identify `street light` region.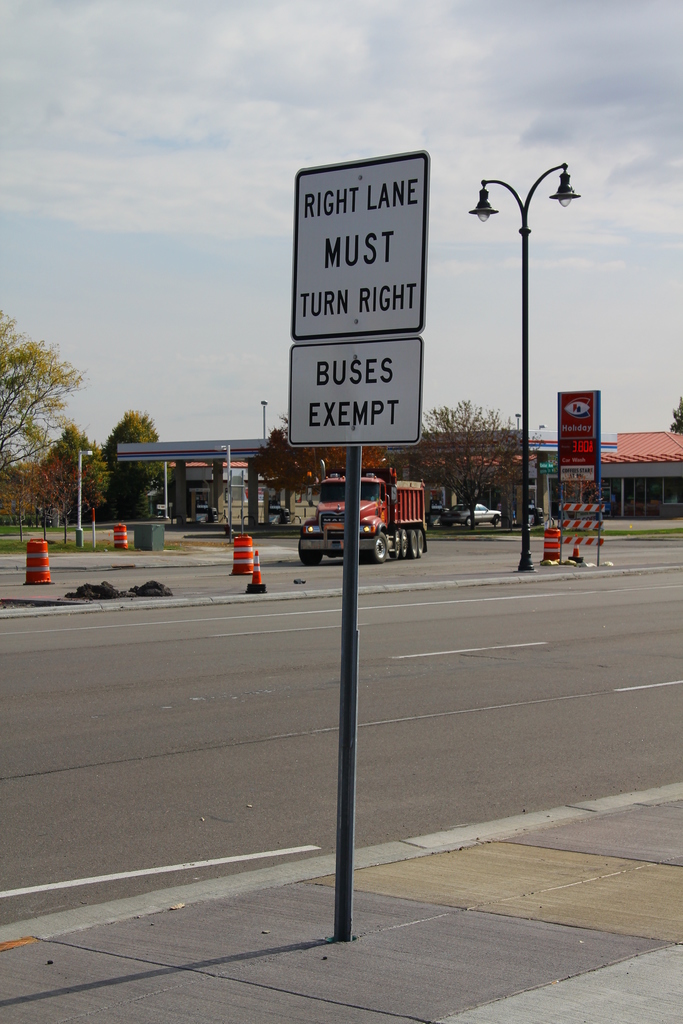
Region: [left=73, top=447, right=96, bottom=548].
